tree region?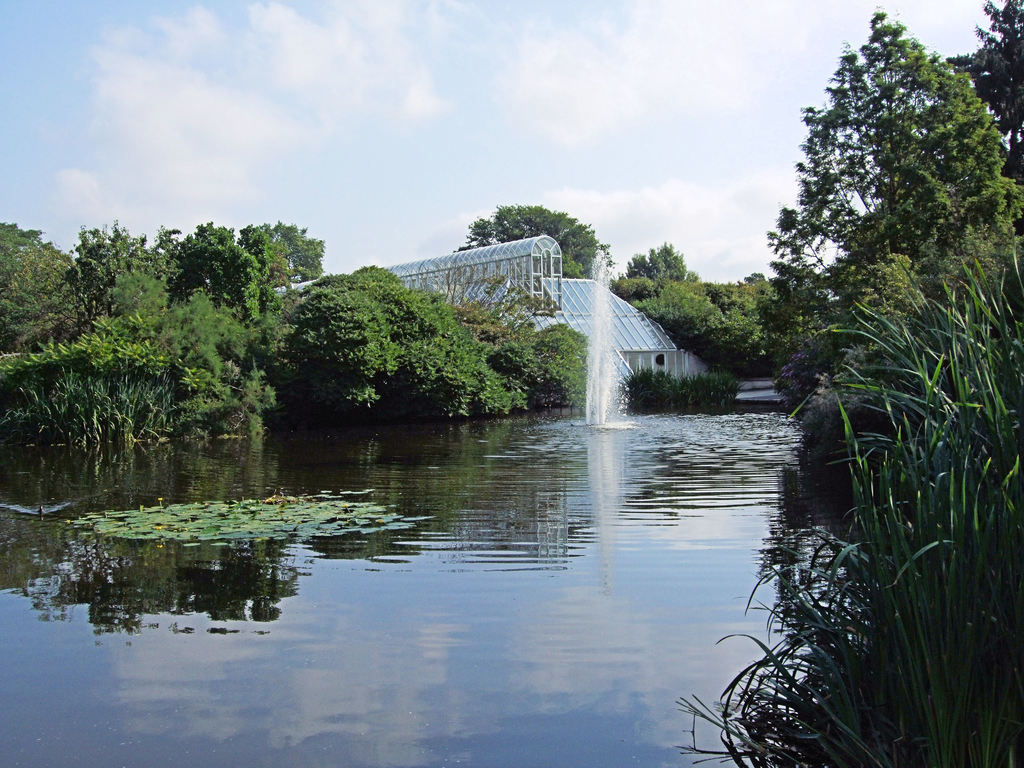
<bbox>452, 202, 598, 275</bbox>
